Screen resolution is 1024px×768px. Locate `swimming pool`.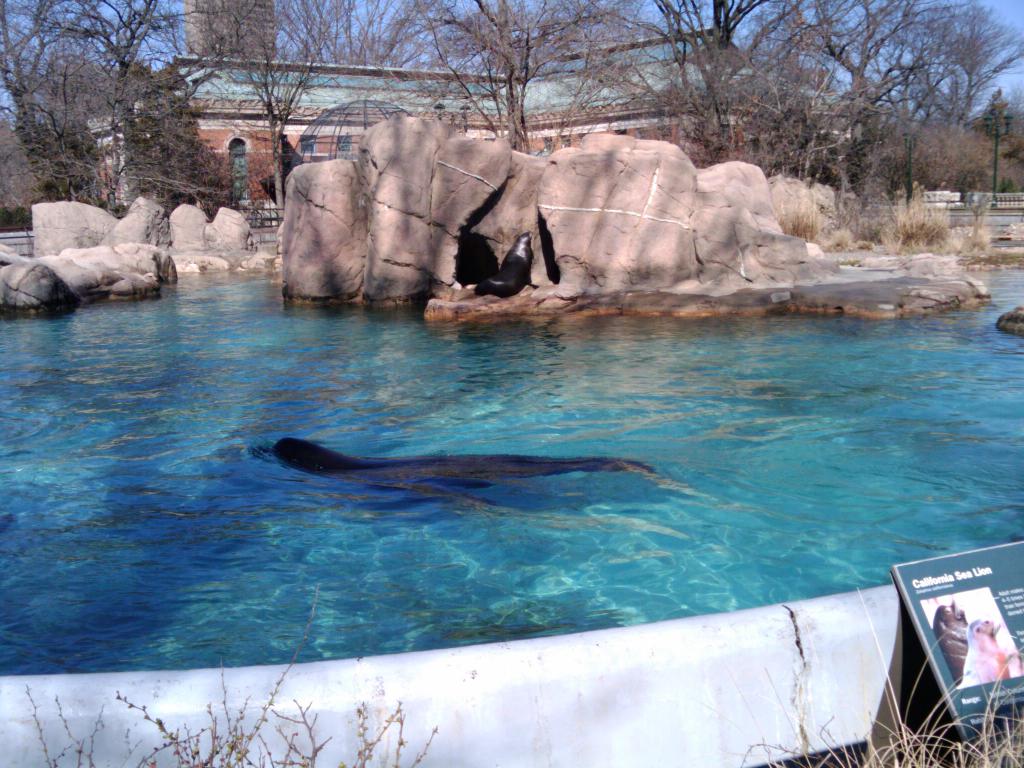
8, 326, 1023, 767.
